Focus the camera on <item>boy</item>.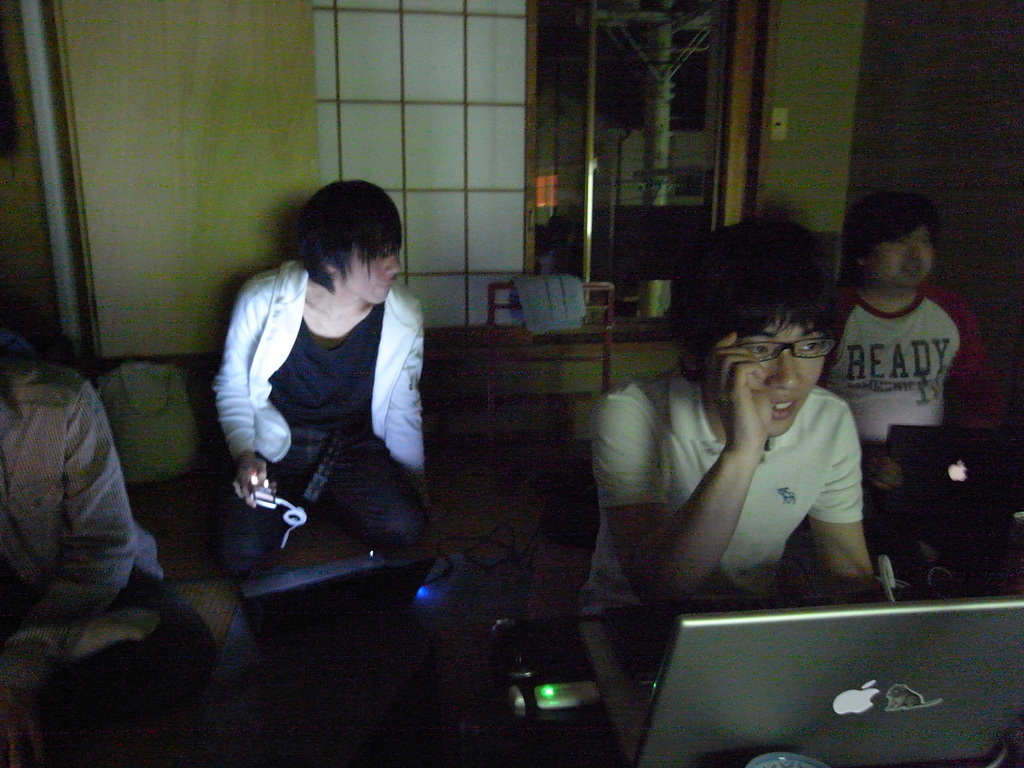
Focus region: Rect(212, 180, 449, 577).
